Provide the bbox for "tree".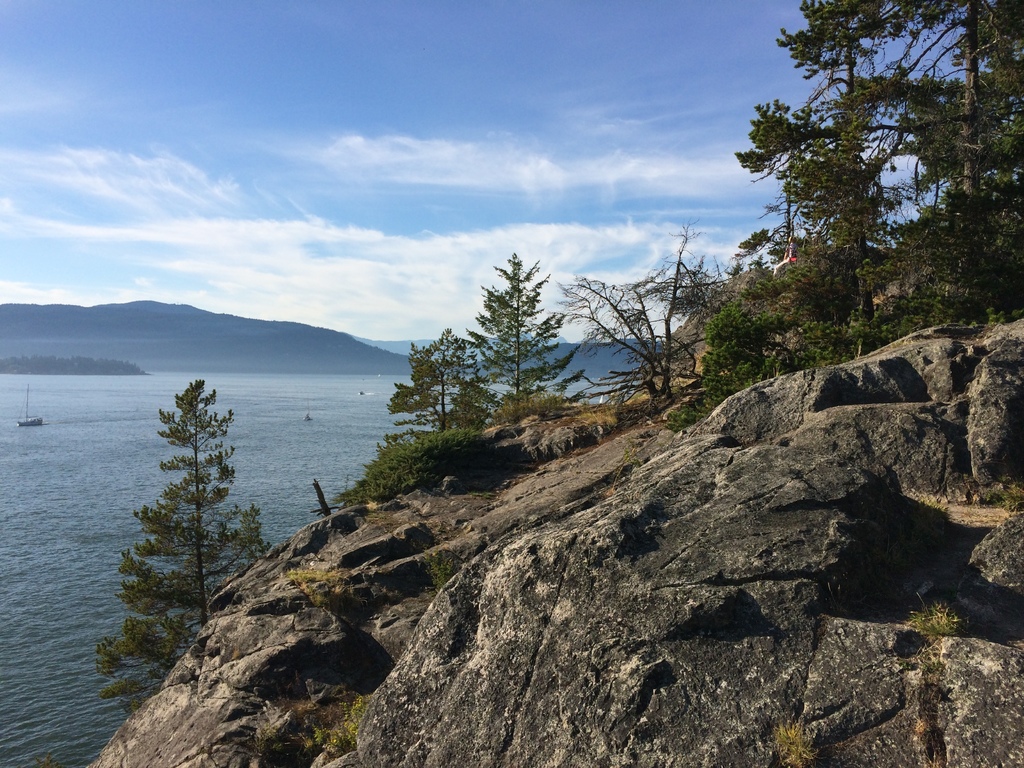
[548, 235, 719, 399].
